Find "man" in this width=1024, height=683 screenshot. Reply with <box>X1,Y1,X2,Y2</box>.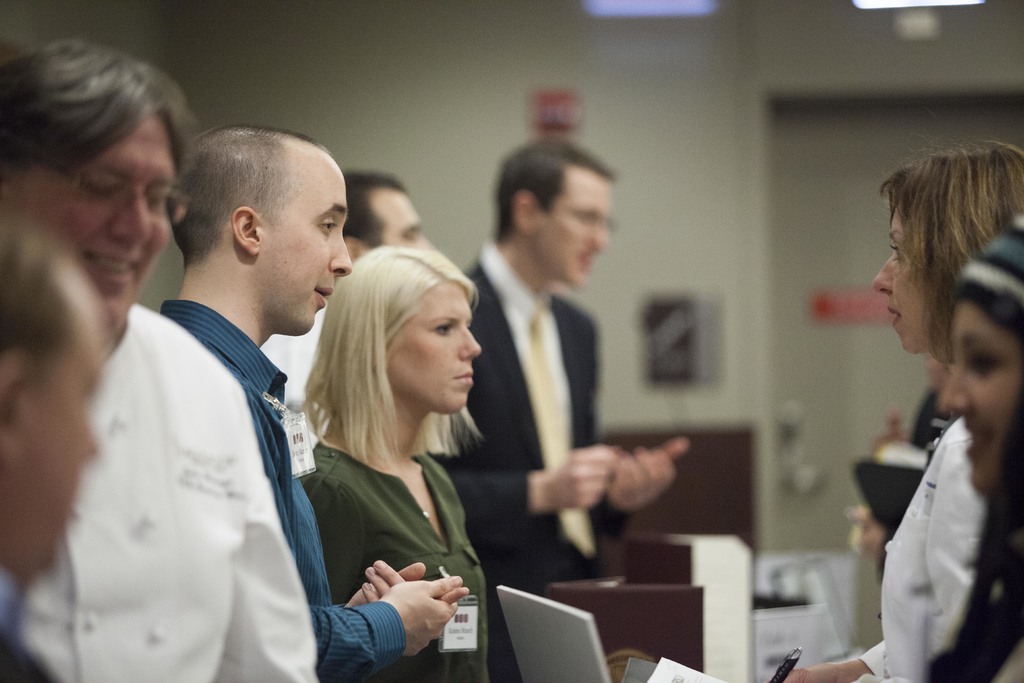
<box>0,28,323,682</box>.
